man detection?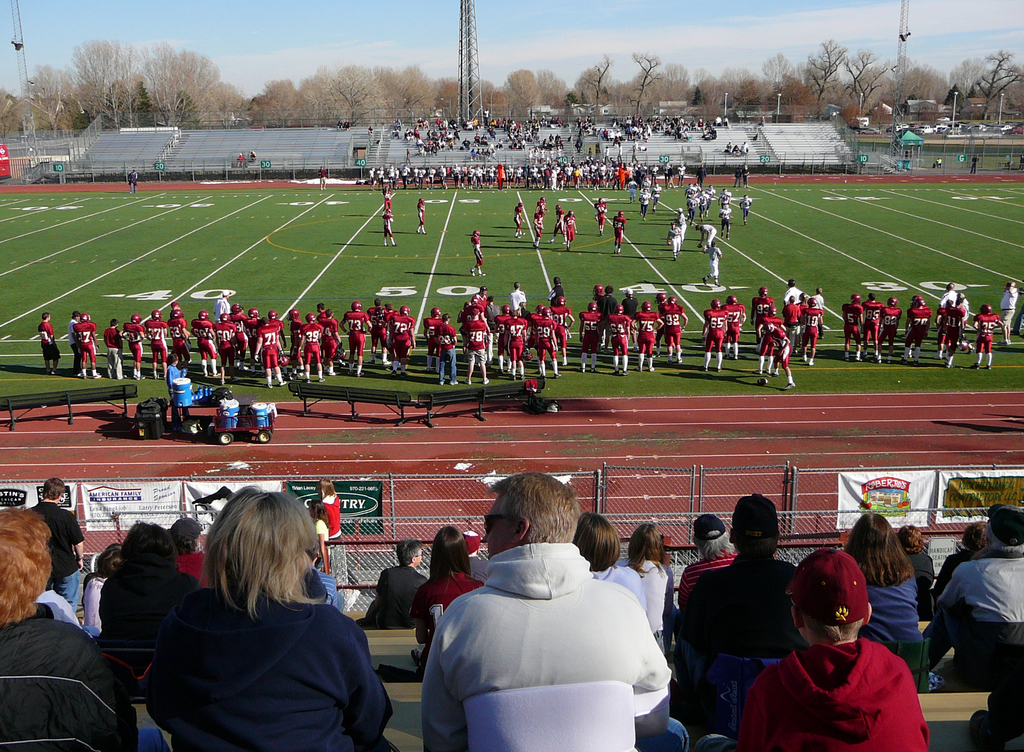
[412,493,698,751]
